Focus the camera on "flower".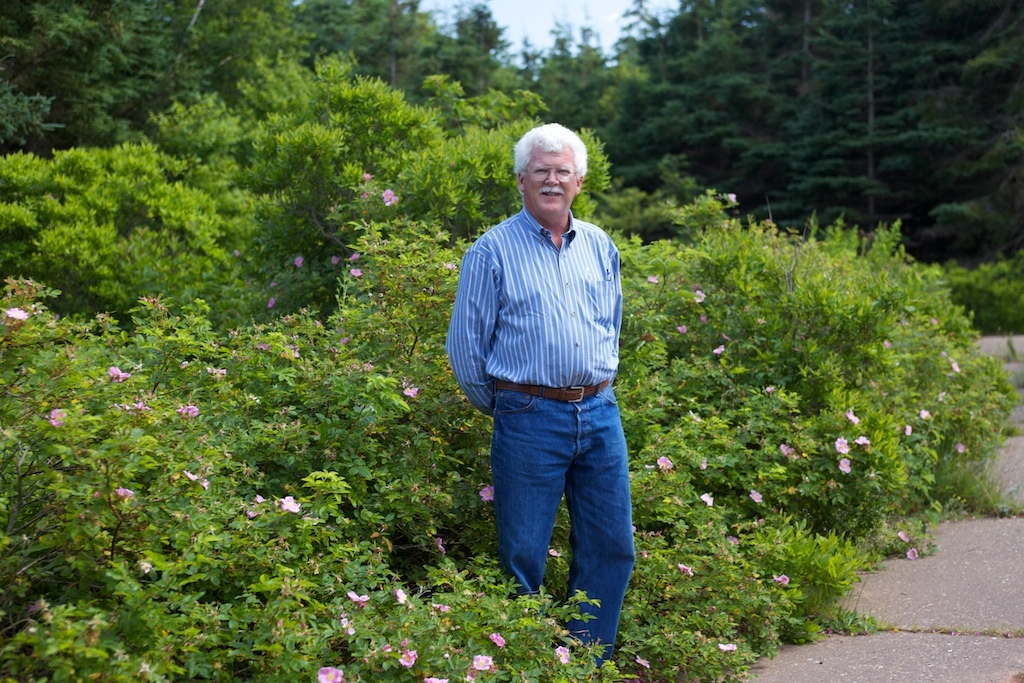
Focus region: (x1=254, y1=491, x2=265, y2=502).
